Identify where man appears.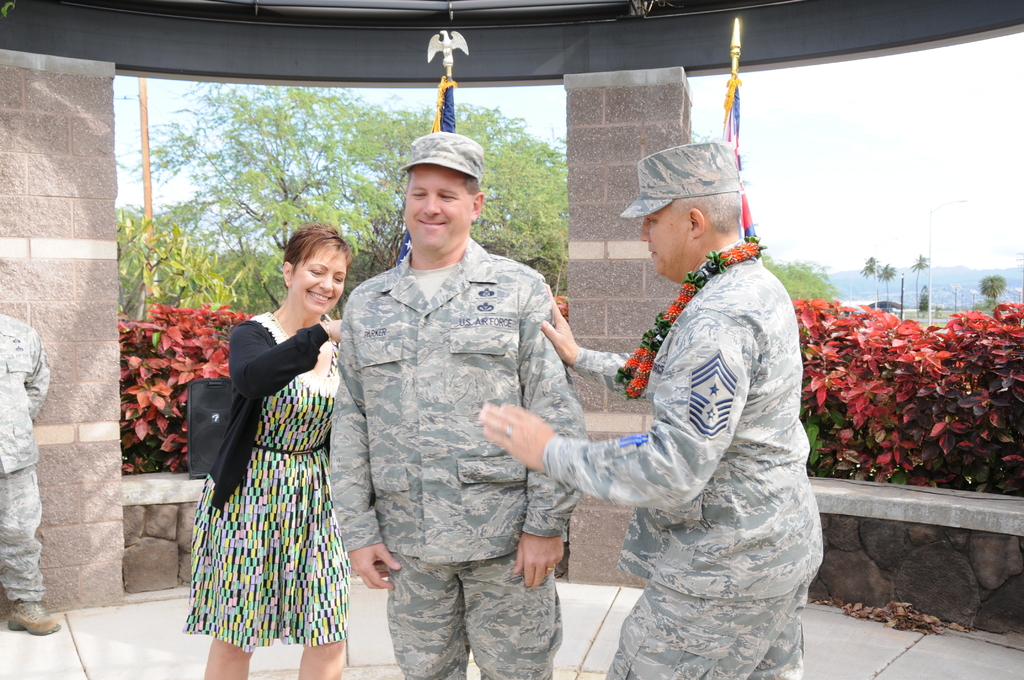
Appears at rect(0, 314, 61, 638).
